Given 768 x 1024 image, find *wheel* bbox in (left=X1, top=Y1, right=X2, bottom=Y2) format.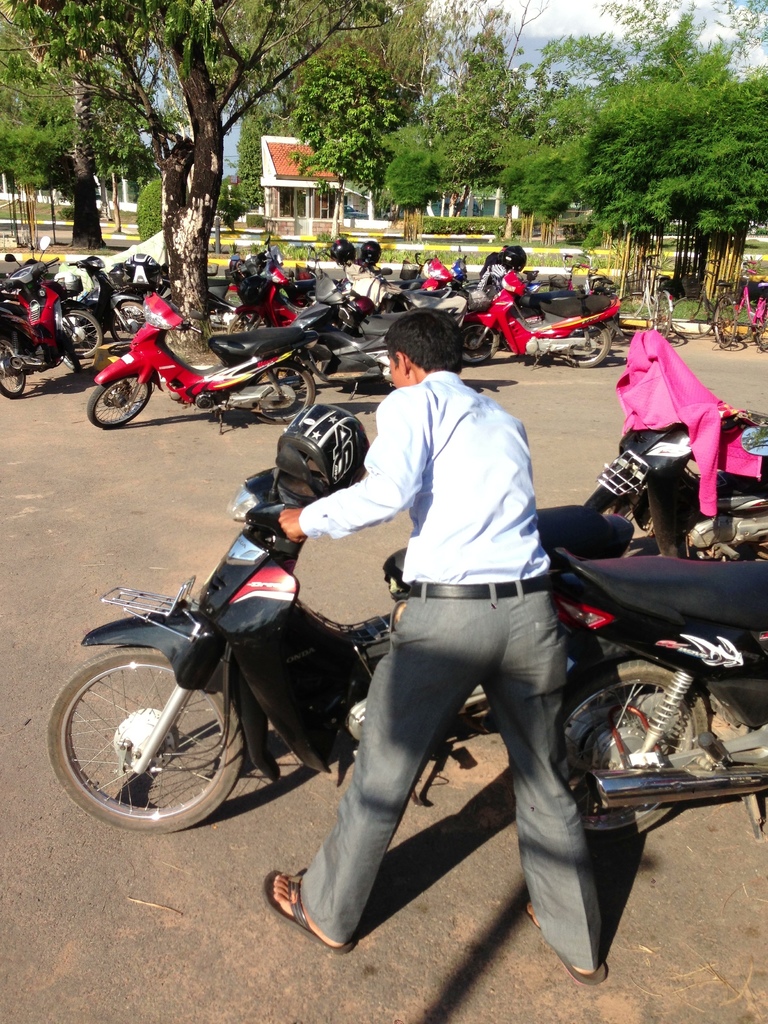
(left=755, top=308, right=767, bottom=349).
